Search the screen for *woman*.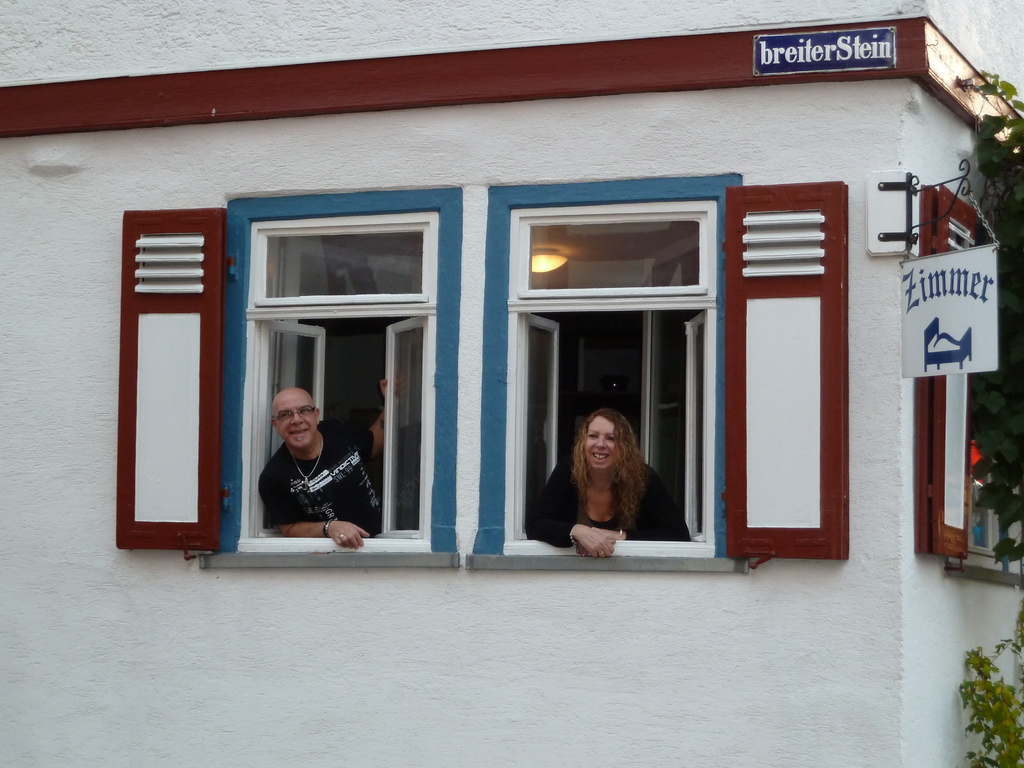
Found at <bbox>543, 394, 686, 559</bbox>.
